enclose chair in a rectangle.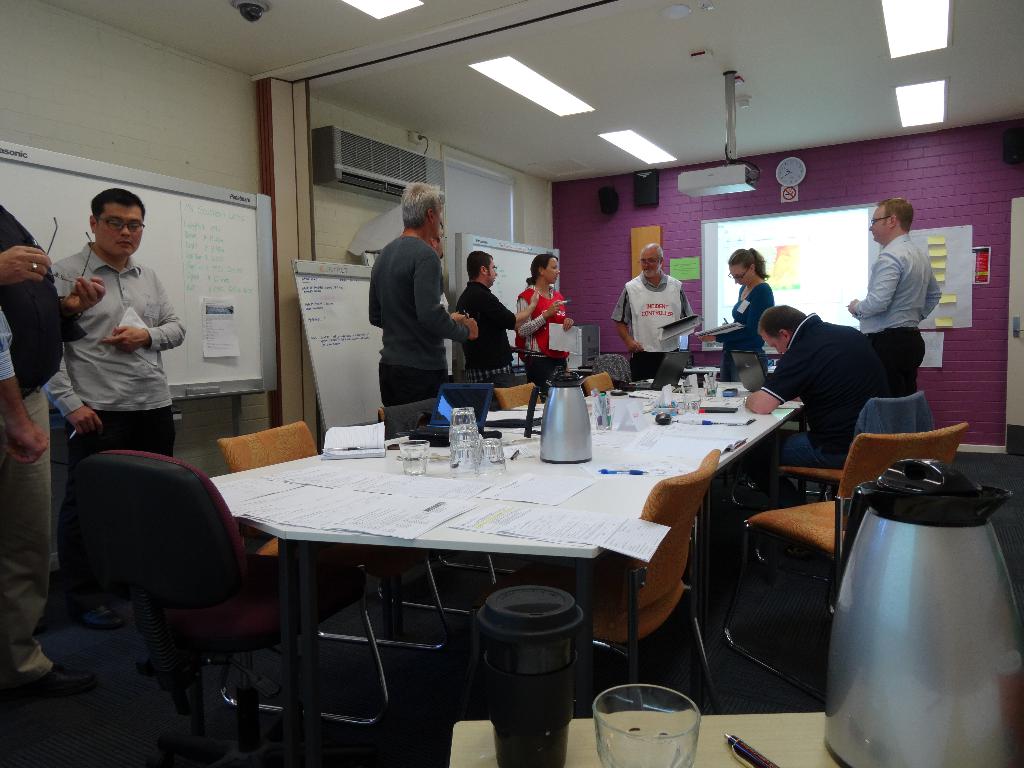
{"left": 579, "top": 367, "right": 618, "bottom": 399}.
